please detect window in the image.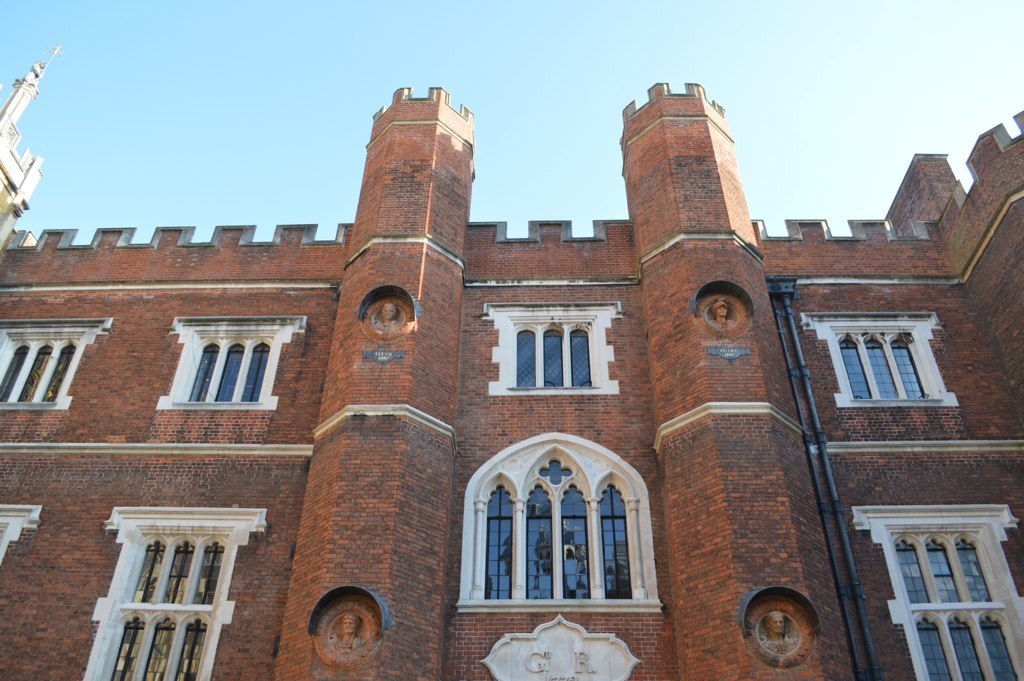
bbox(797, 309, 944, 414).
